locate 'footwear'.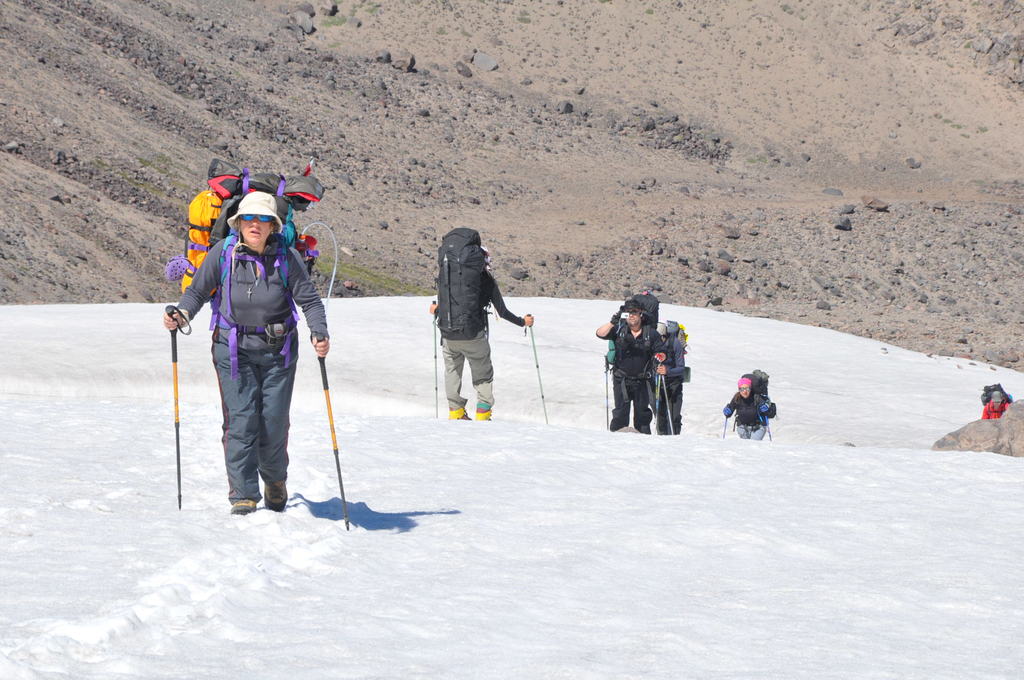
Bounding box: 470:404:490:423.
